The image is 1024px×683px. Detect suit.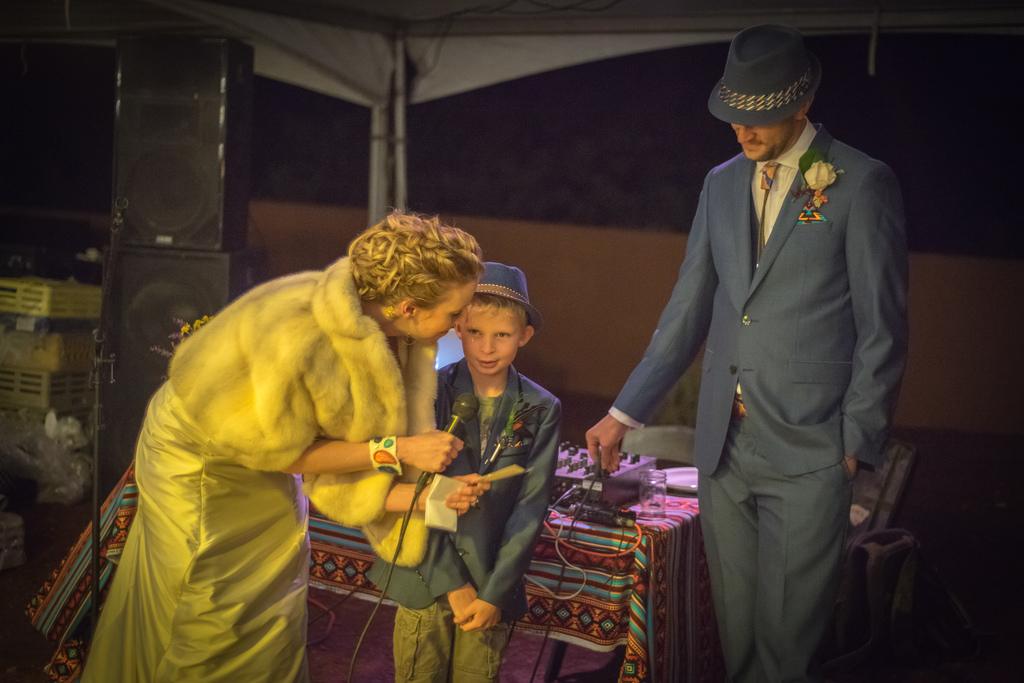
Detection: (left=625, top=43, right=904, bottom=664).
